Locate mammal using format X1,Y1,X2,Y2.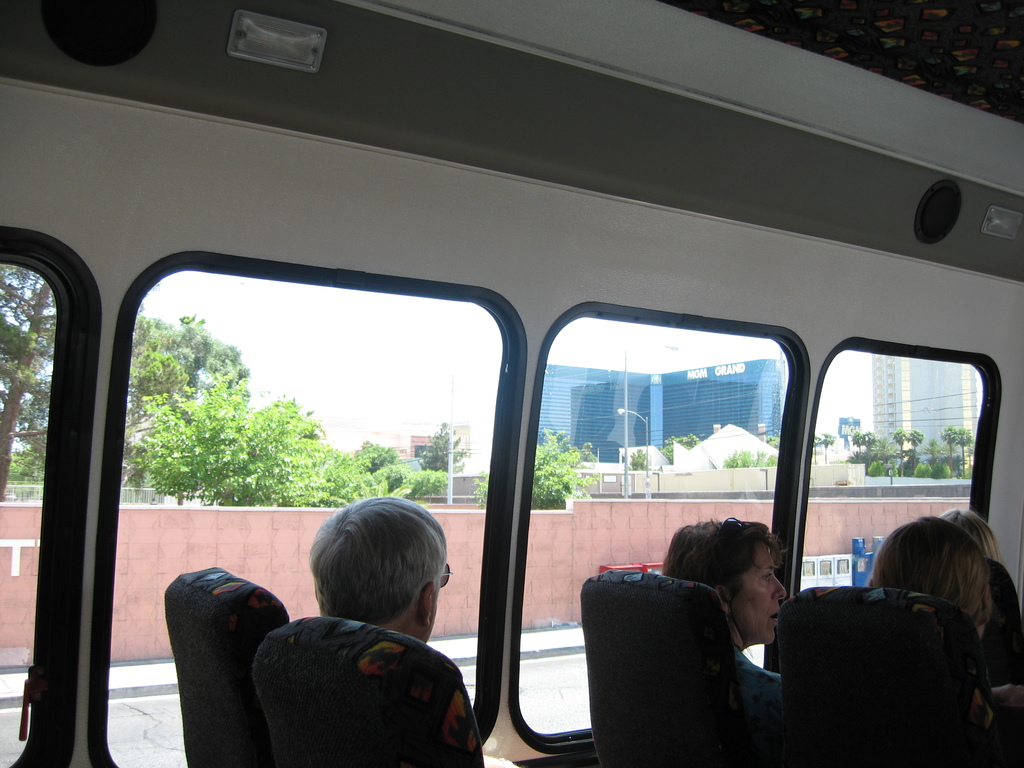
944,499,1005,560.
